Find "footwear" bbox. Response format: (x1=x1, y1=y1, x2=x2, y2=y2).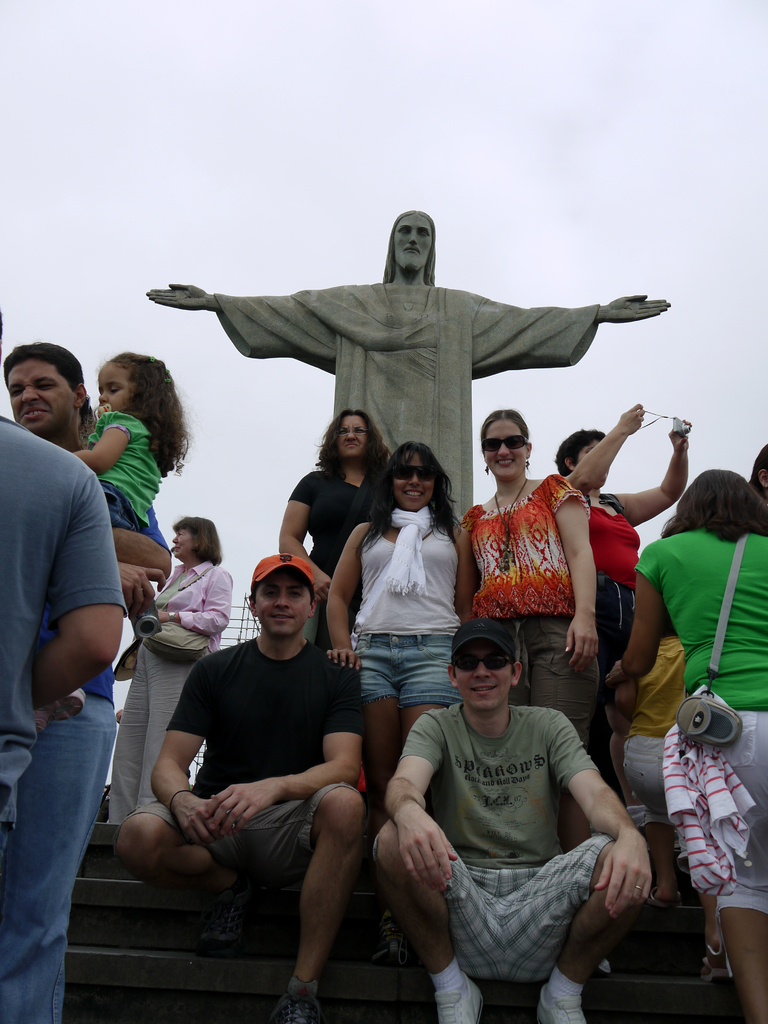
(x1=437, y1=976, x2=483, y2=1023).
